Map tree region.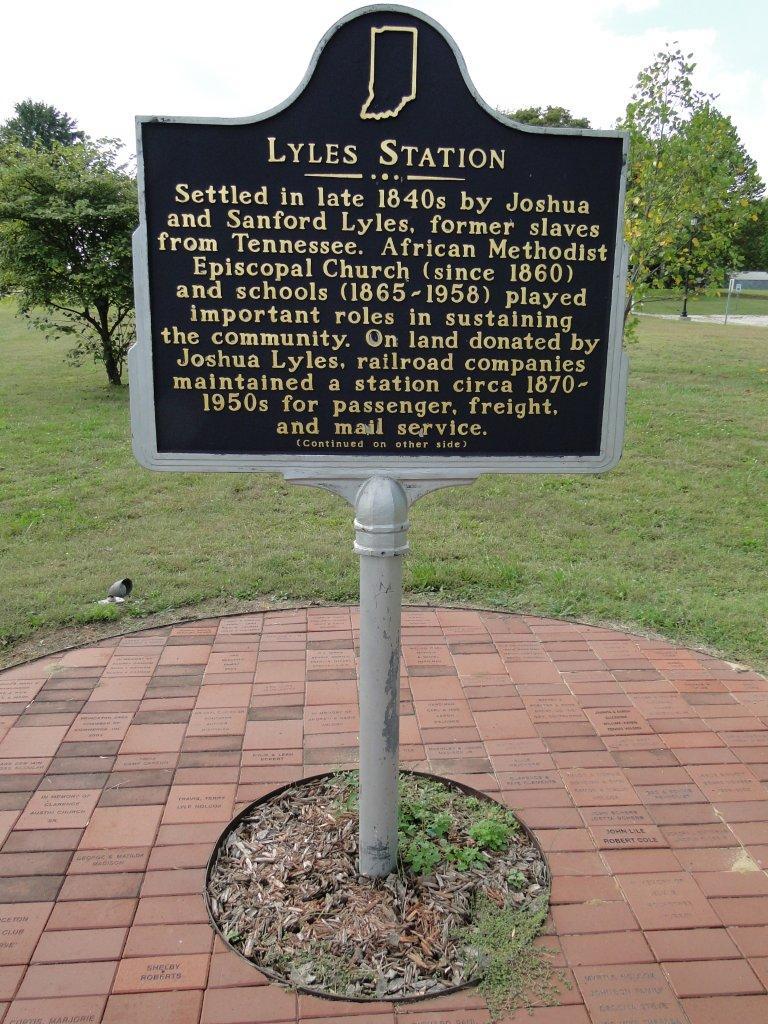
Mapped to [x1=0, y1=134, x2=145, y2=387].
